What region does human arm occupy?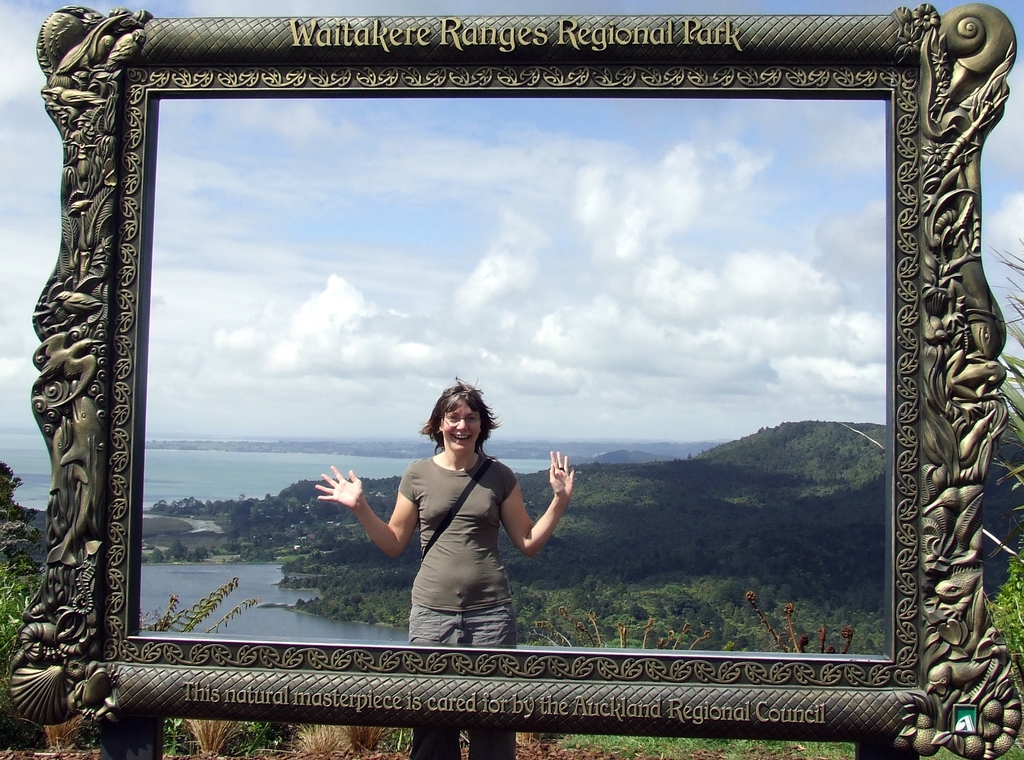
l=311, t=457, r=426, b=562.
